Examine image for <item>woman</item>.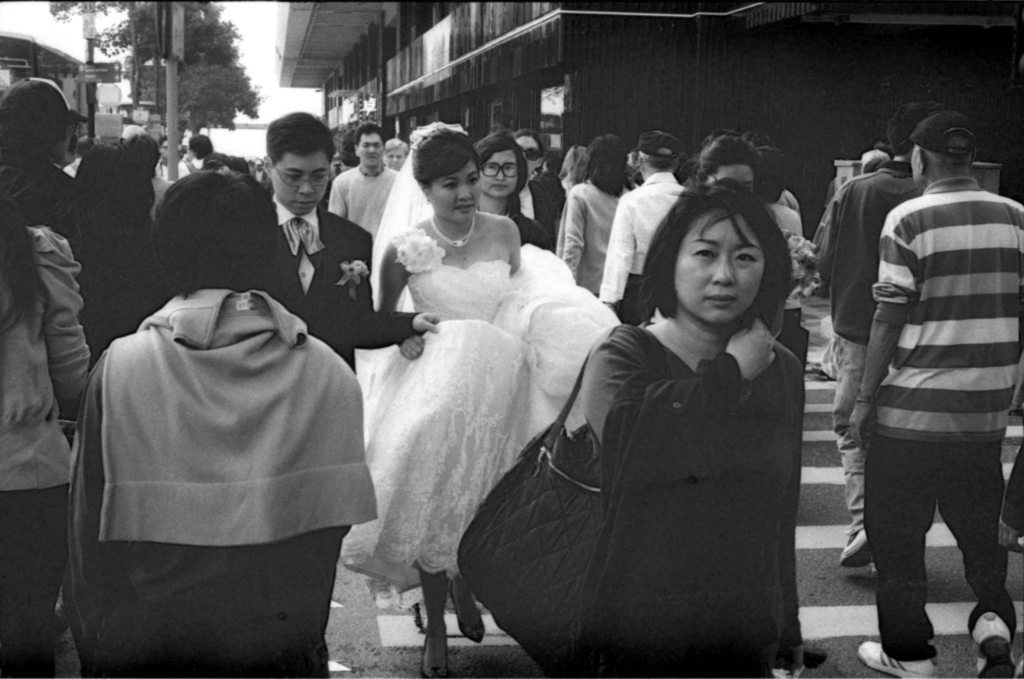
Examination result: {"left": 476, "top": 132, "right": 556, "bottom": 250}.
